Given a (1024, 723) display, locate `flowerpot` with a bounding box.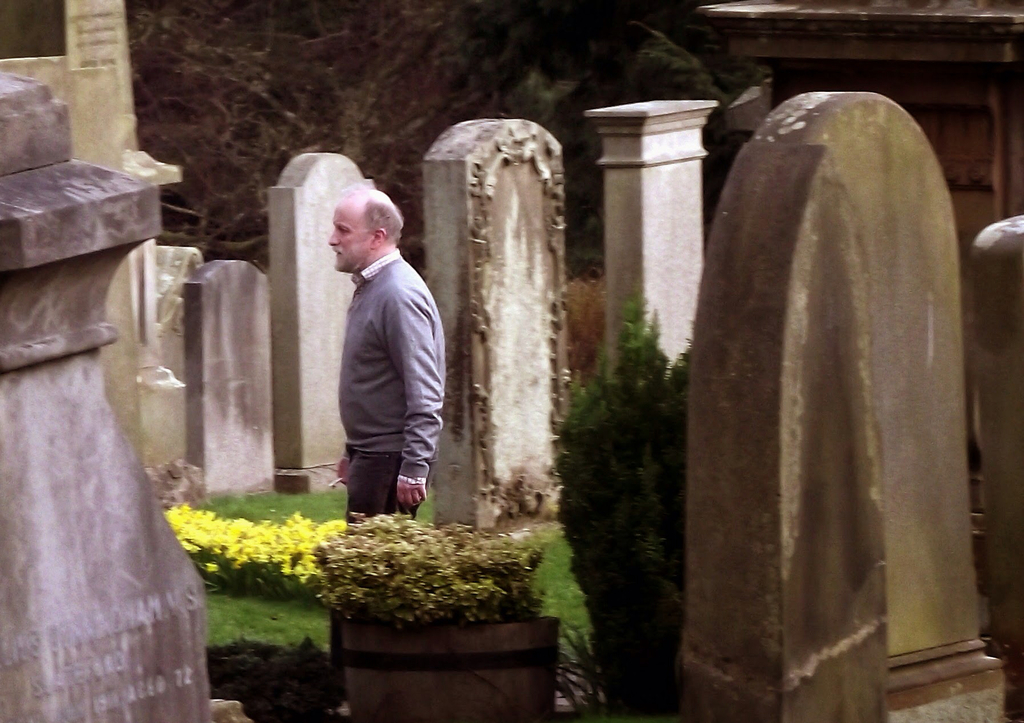
Located: <box>310,574,573,697</box>.
